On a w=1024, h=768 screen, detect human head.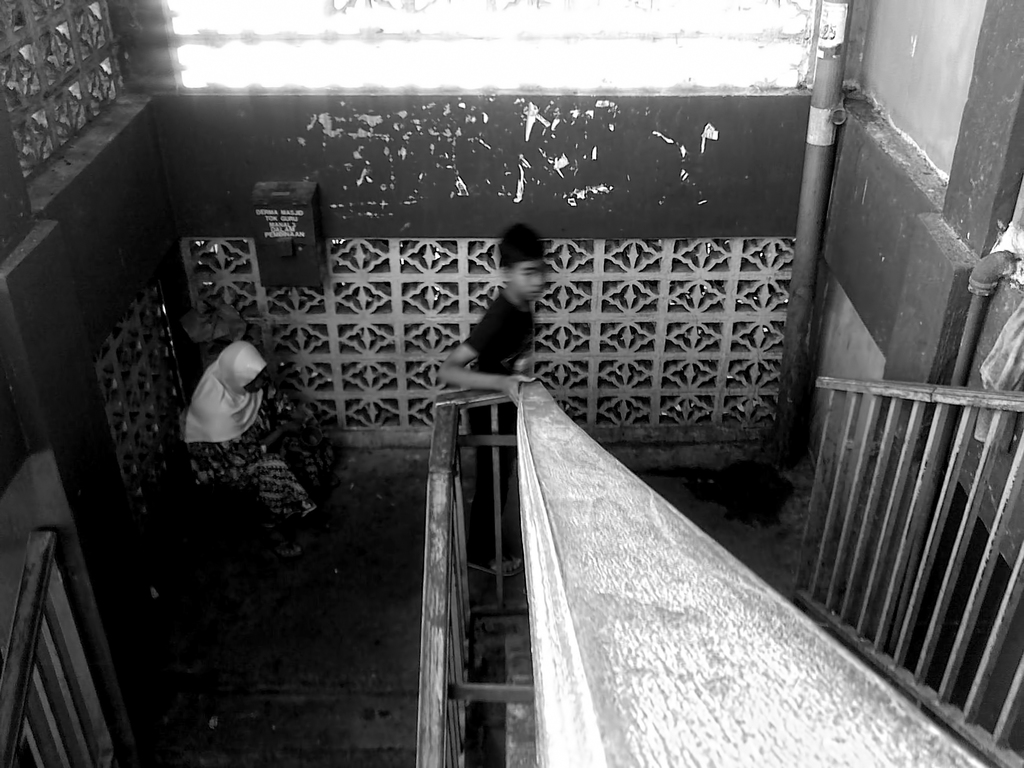
<region>488, 221, 559, 308</region>.
